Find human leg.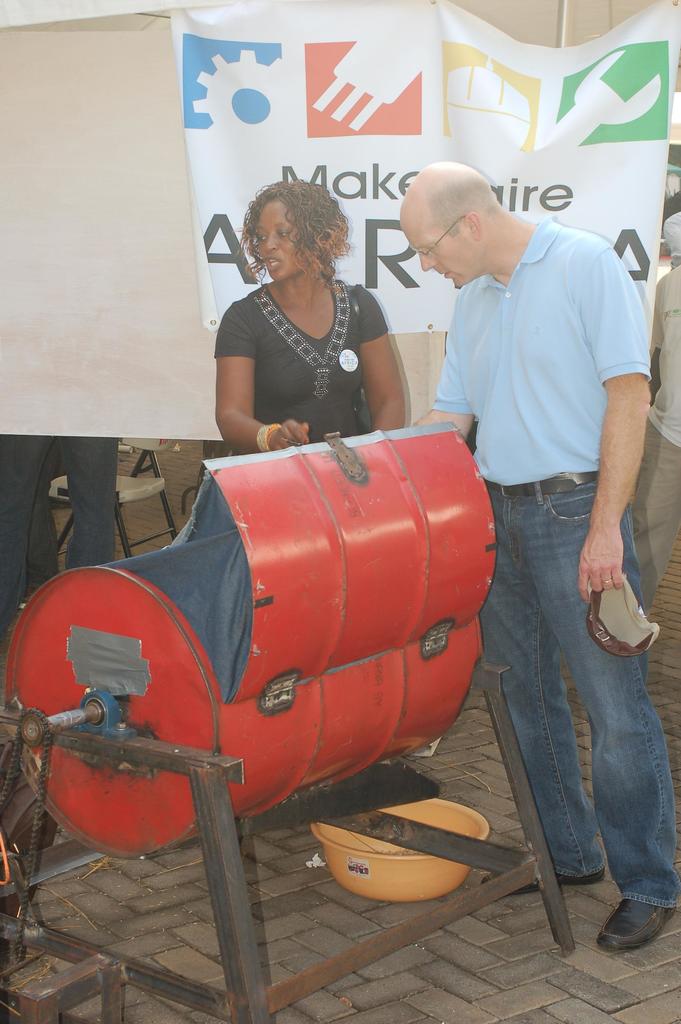
490, 494, 609, 879.
